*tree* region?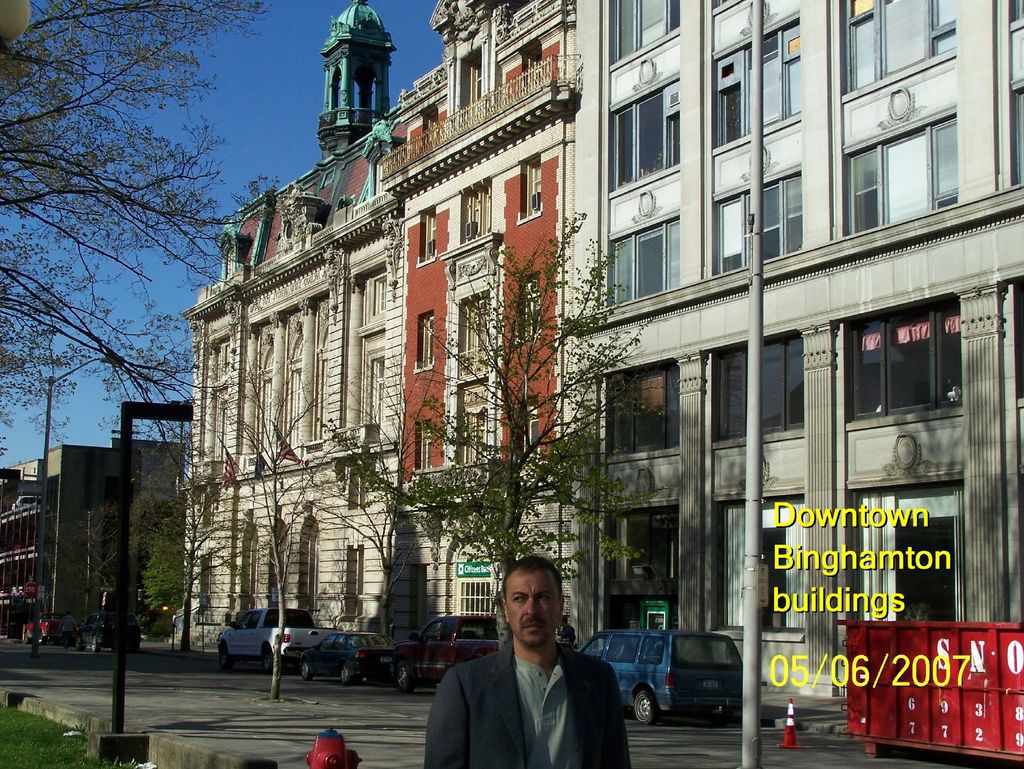
(left=317, top=208, right=673, bottom=665)
